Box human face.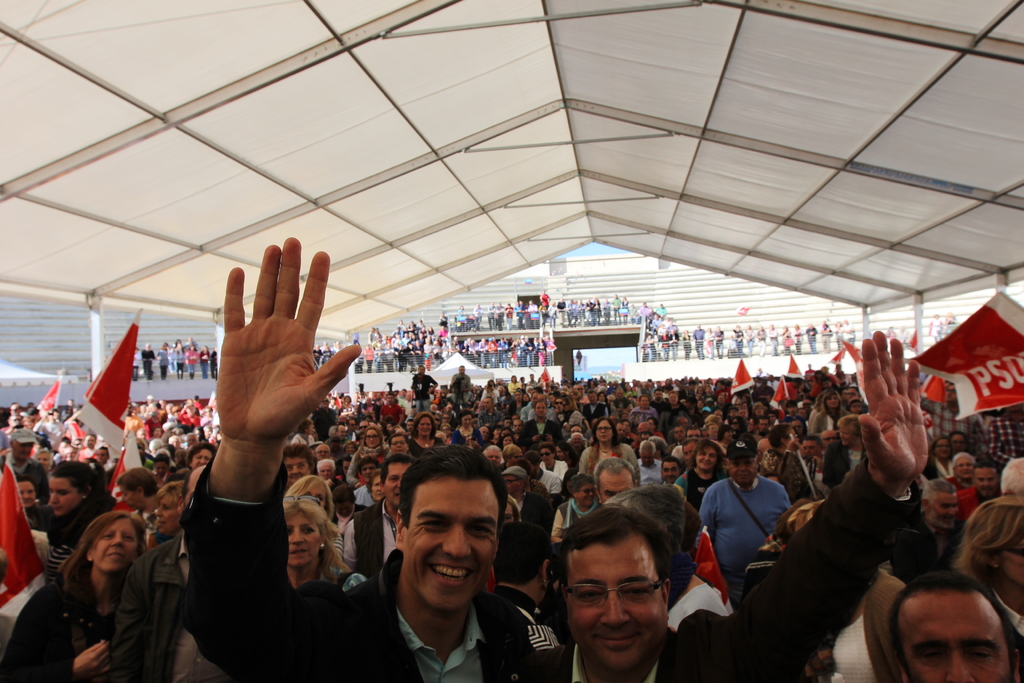
157 490 180 532.
